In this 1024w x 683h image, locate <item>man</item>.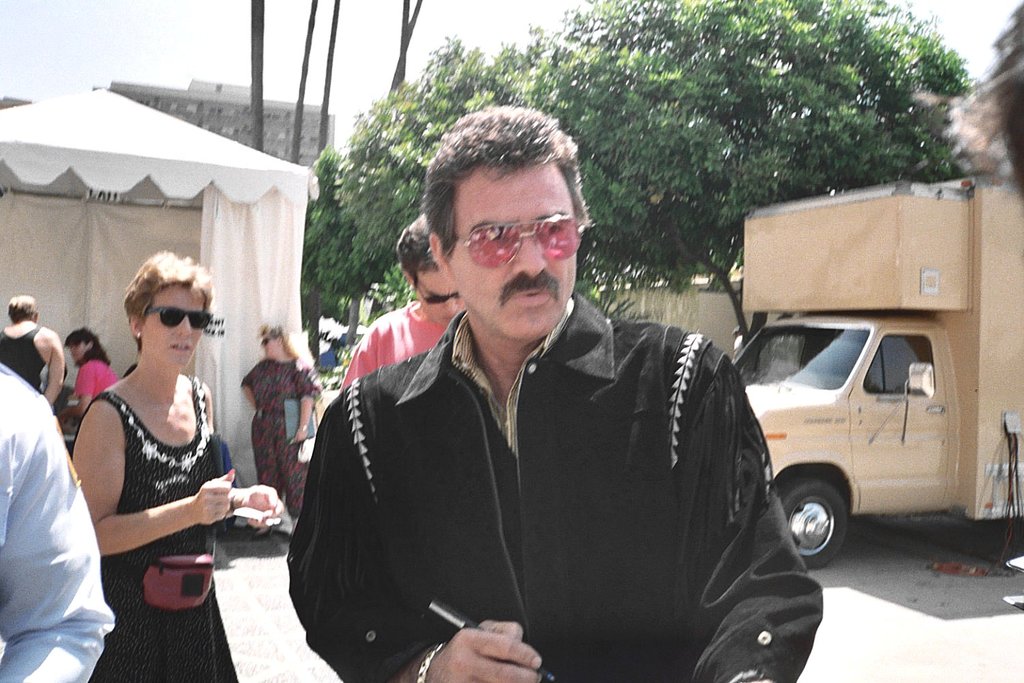
Bounding box: <box>286,106,820,682</box>.
